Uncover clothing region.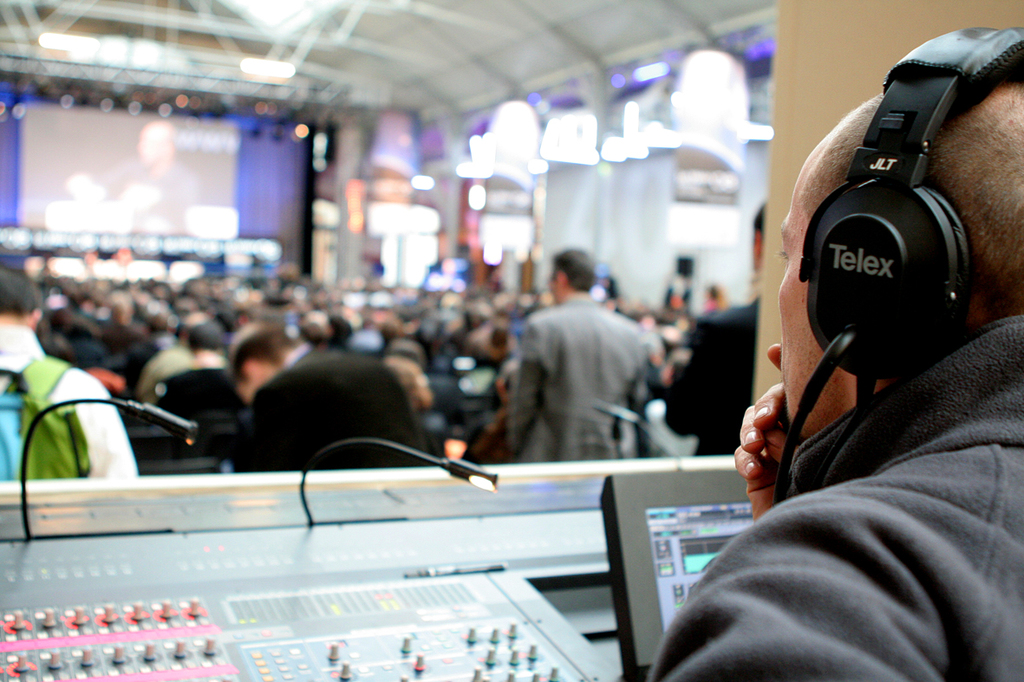
Uncovered: x1=501 y1=282 x2=681 y2=476.
